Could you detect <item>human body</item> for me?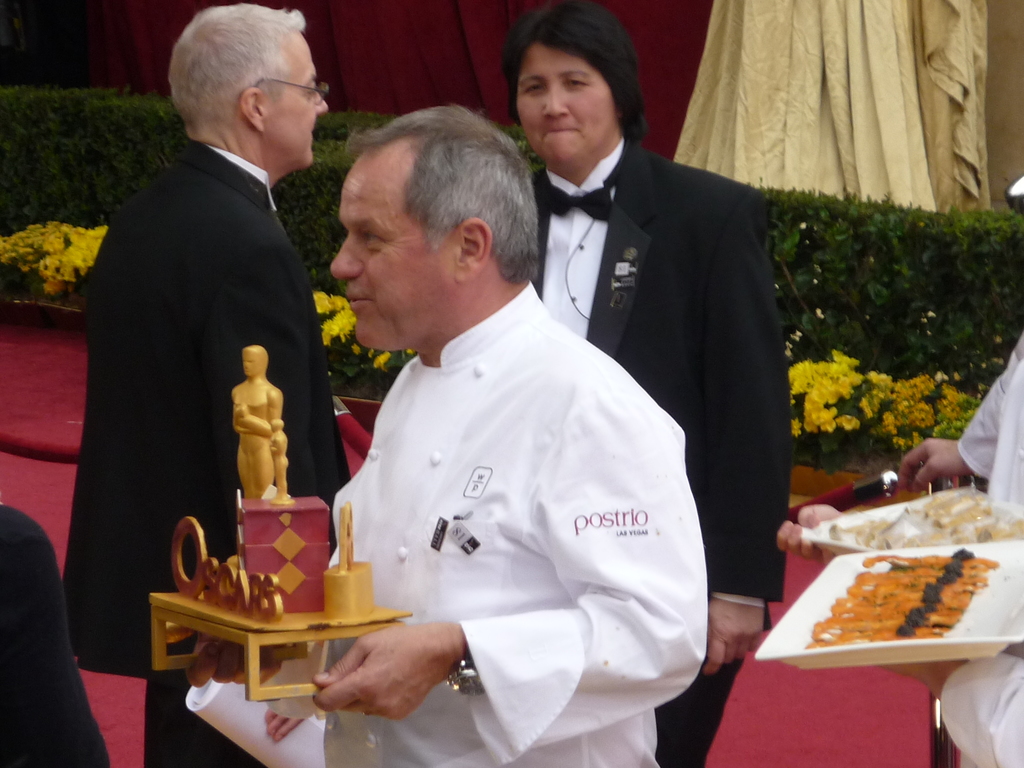
Detection result: 181/104/705/767.
